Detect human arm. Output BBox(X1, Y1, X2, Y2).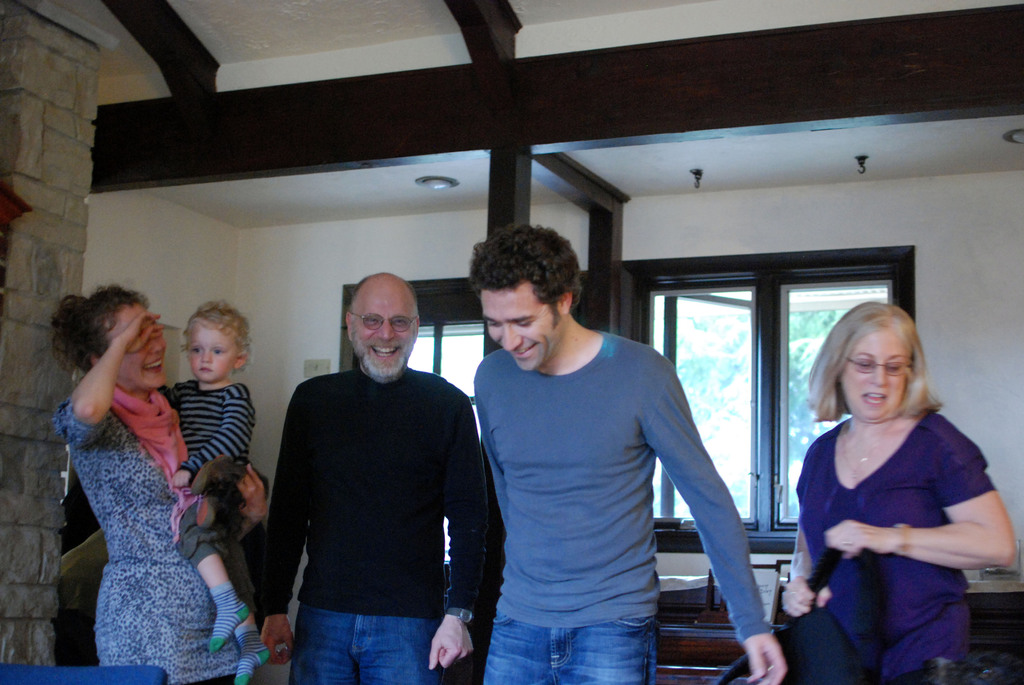
BBox(665, 386, 771, 647).
